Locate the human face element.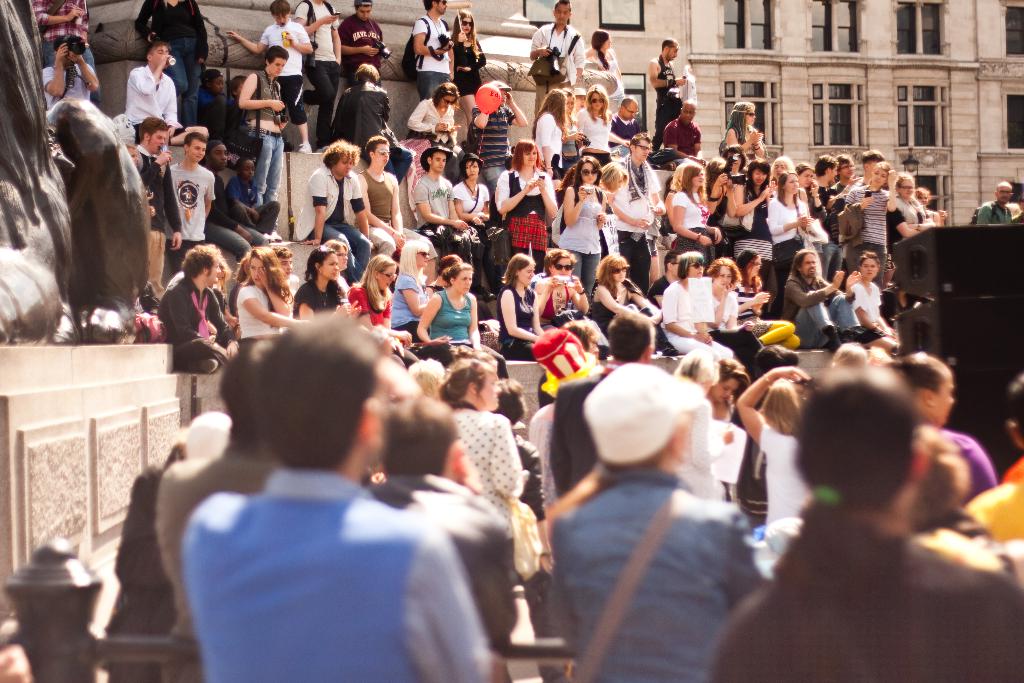
Element bbox: {"left": 338, "top": 158, "right": 353, "bottom": 177}.
